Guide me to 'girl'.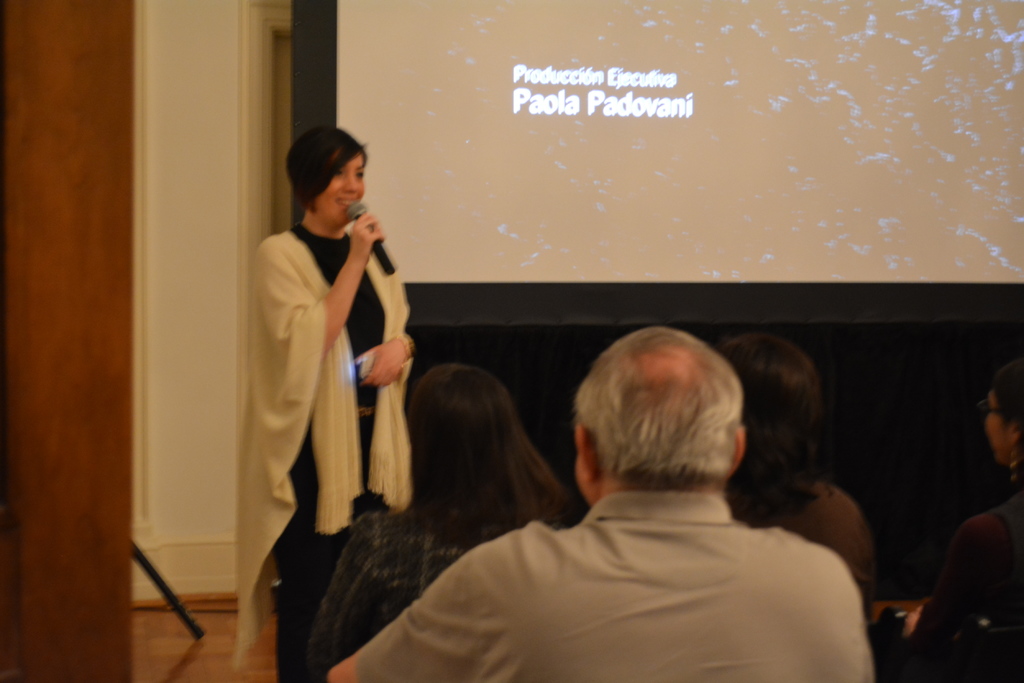
Guidance: (x1=205, y1=119, x2=425, y2=682).
